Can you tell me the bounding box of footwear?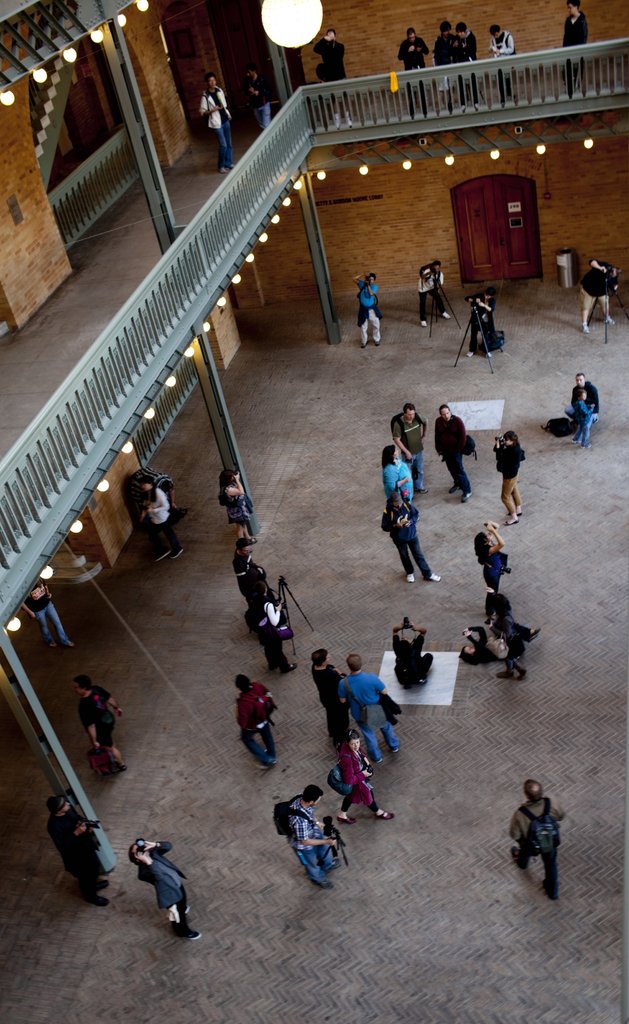
<region>605, 314, 617, 324</region>.
